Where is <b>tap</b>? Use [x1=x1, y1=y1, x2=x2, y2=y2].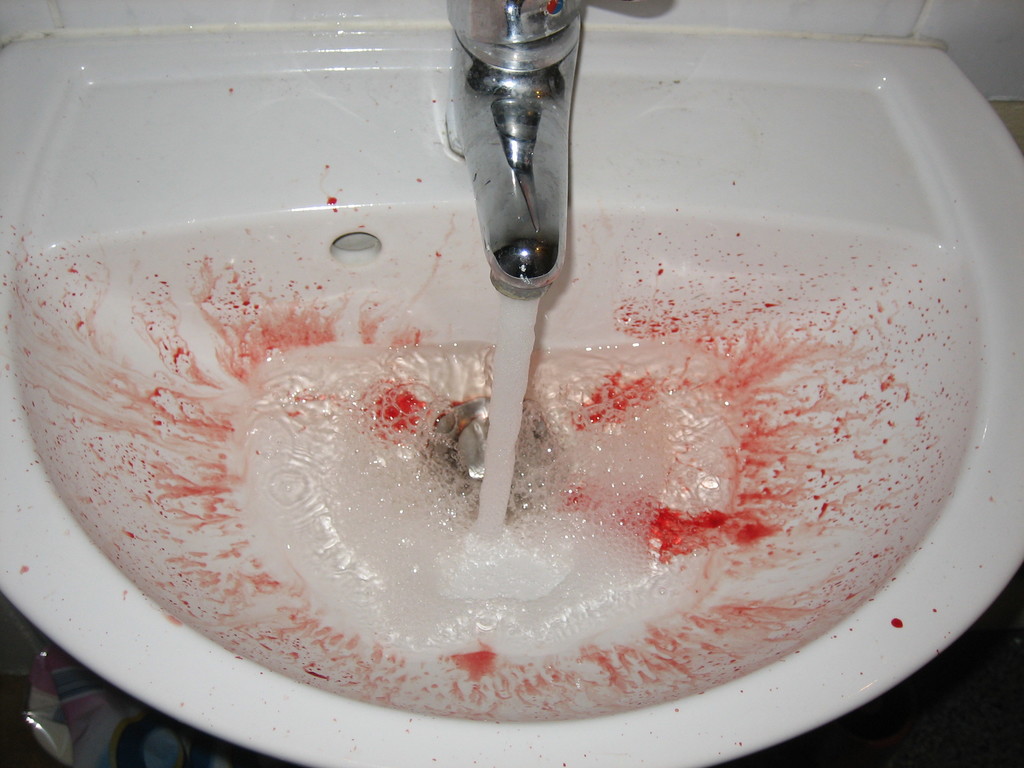
[x1=432, y1=4, x2=618, y2=322].
